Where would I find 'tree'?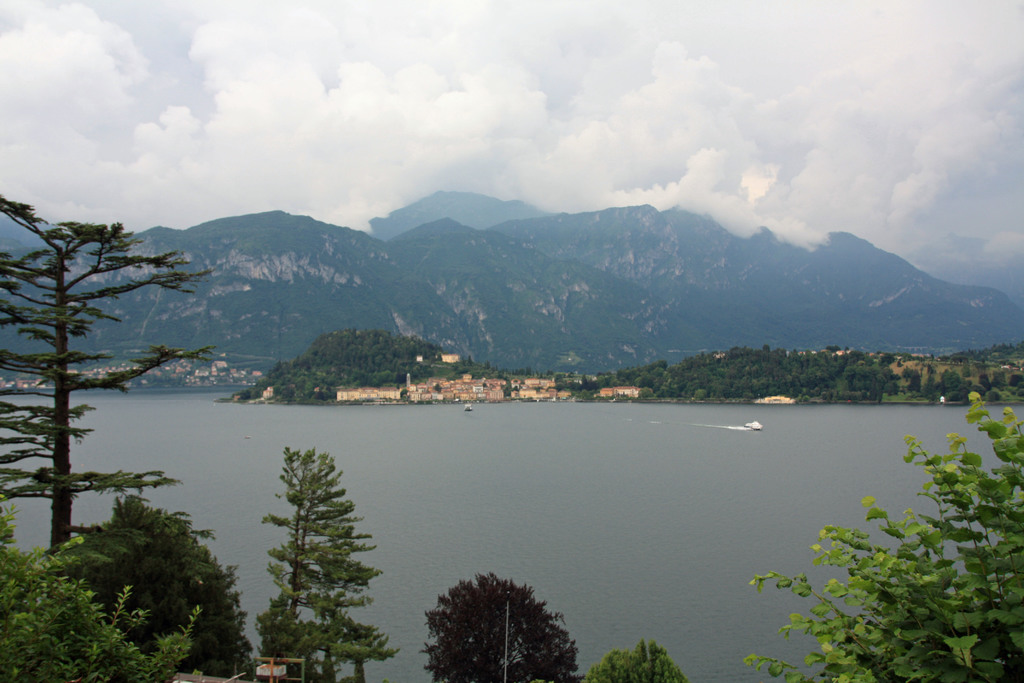
At 746 390 1023 682.
